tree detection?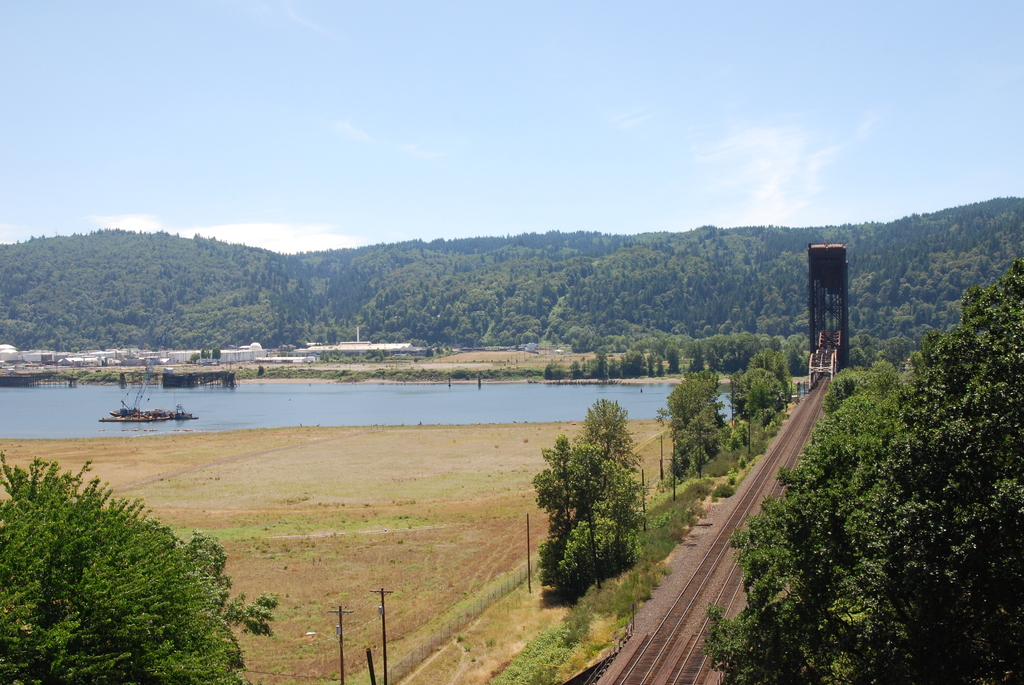
(666, 368, 732, 500)
